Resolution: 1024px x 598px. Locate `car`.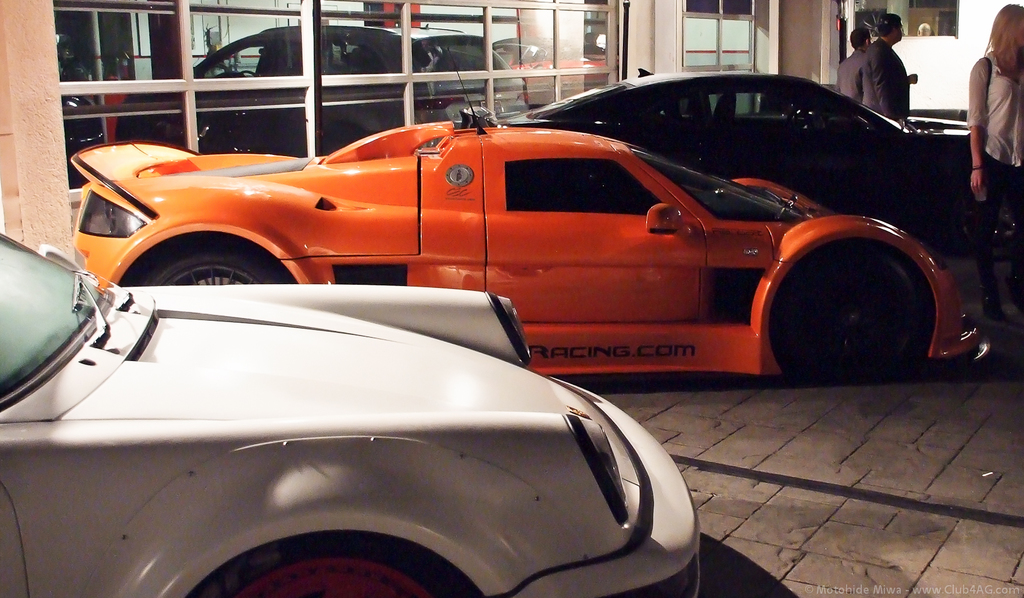
bbox(451, 62, 1023, 273).
